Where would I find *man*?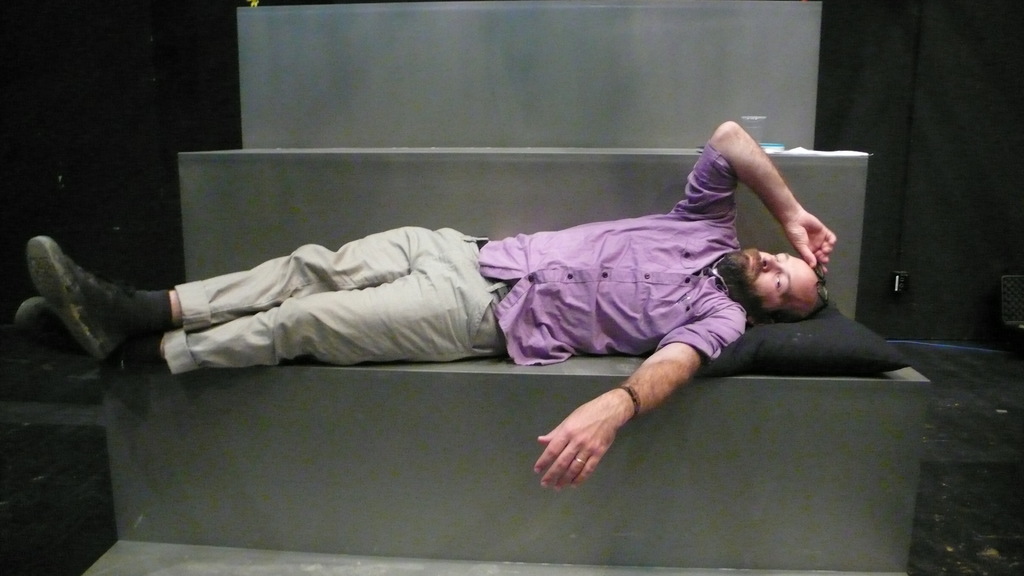
At <bbox>19, 117, 838, 488</bbox>.
